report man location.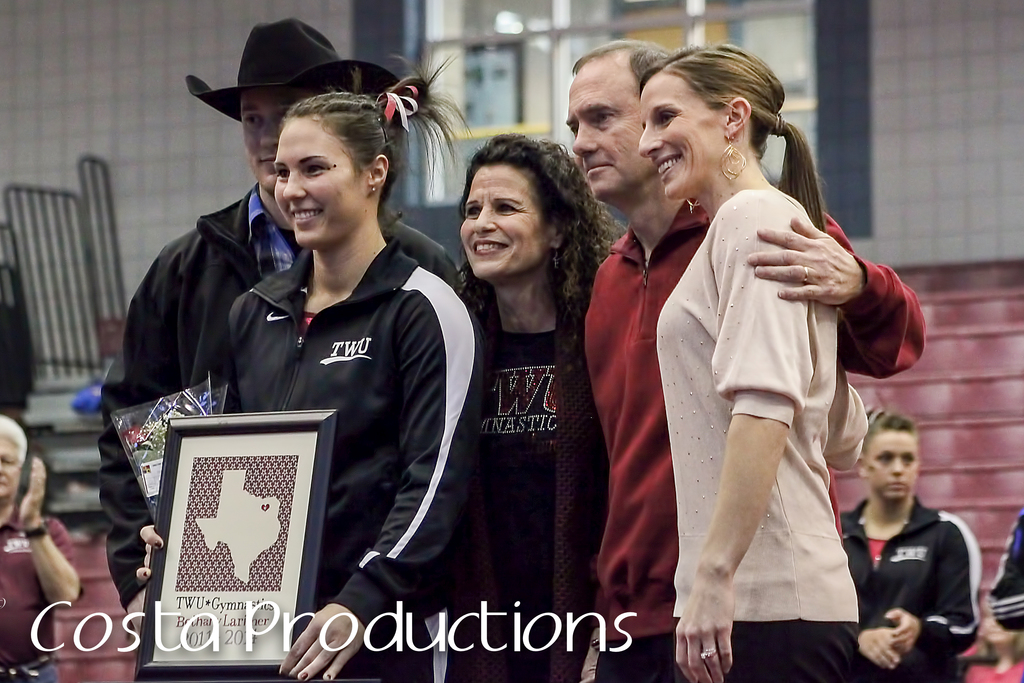
Report: x1=93, y1=21, x2=465, y2=682.
